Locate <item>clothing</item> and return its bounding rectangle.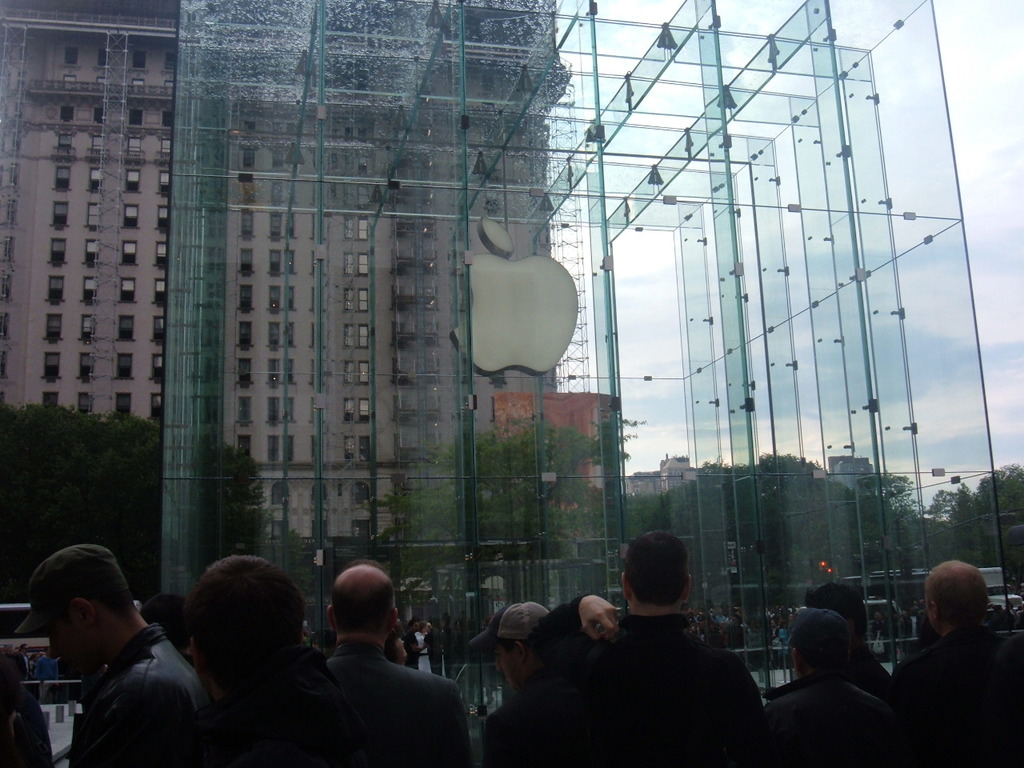
(x1=71, y1=619, x2=206, y2=767).
